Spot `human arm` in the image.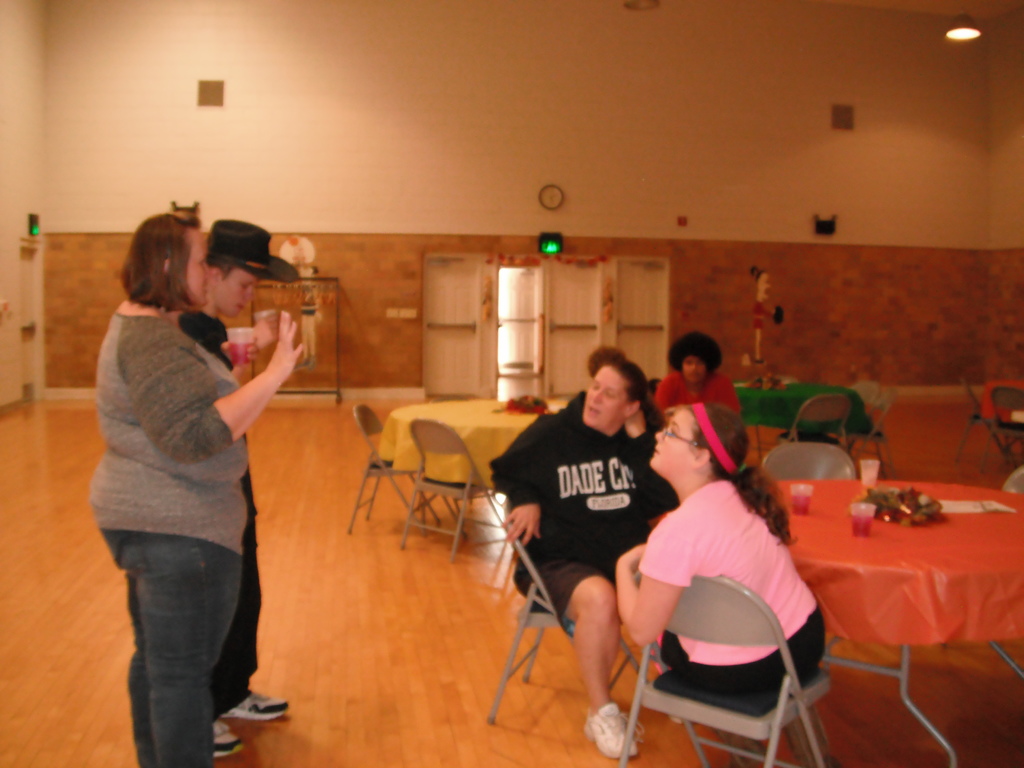
`human arm` found at BBox(491, 431, 548, 548).
